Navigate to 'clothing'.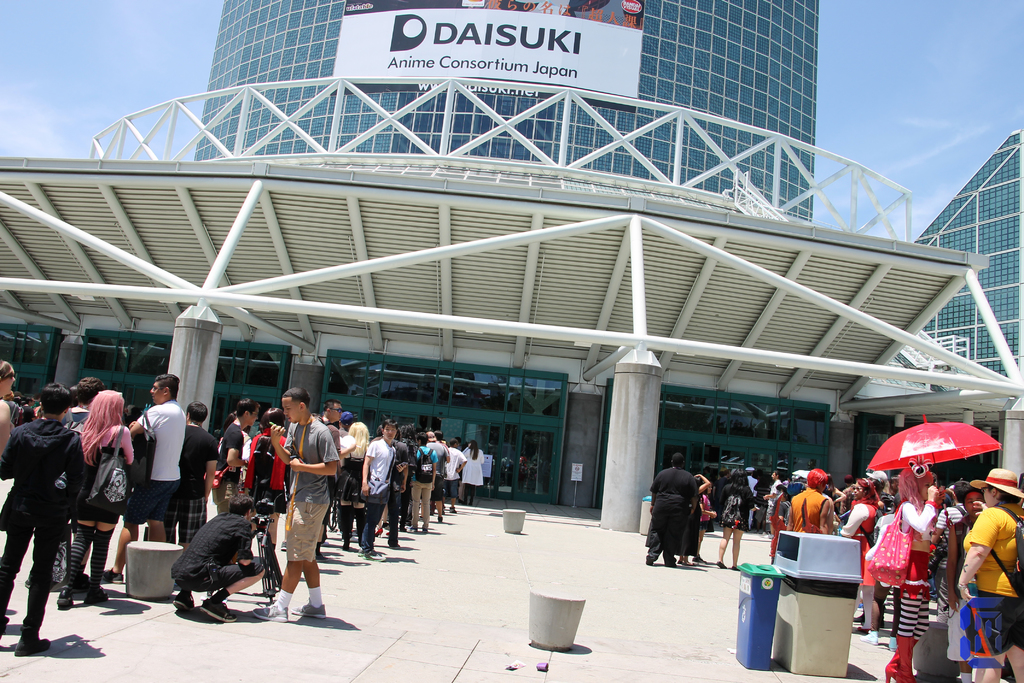
Navigation target: l=161, t=497, r=257, b=598.
